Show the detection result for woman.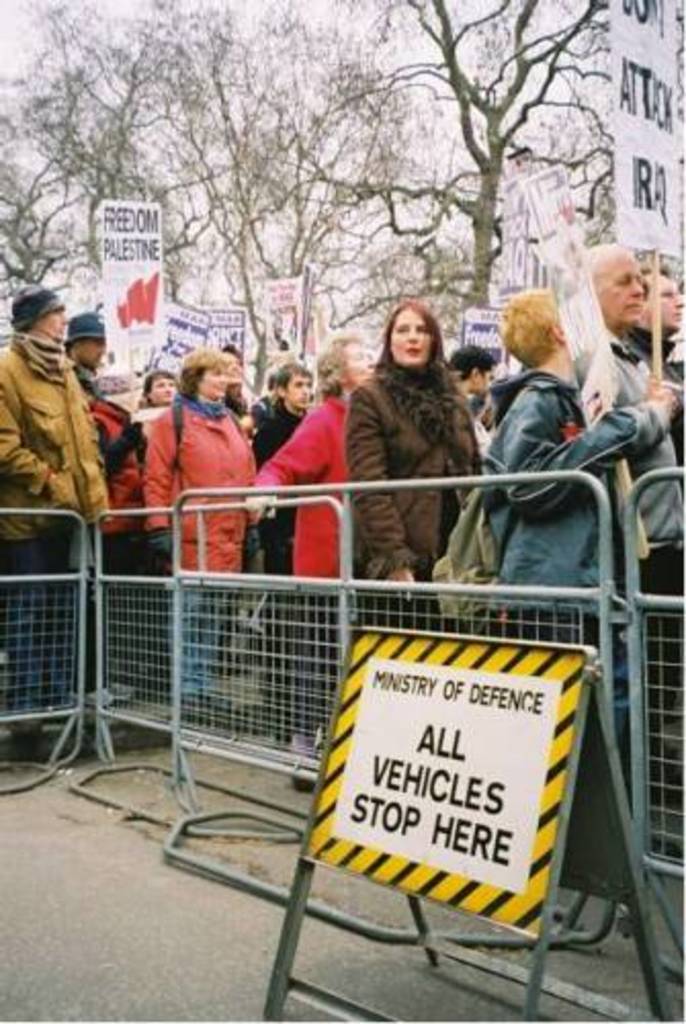
box(319, 291, 512, 621).
